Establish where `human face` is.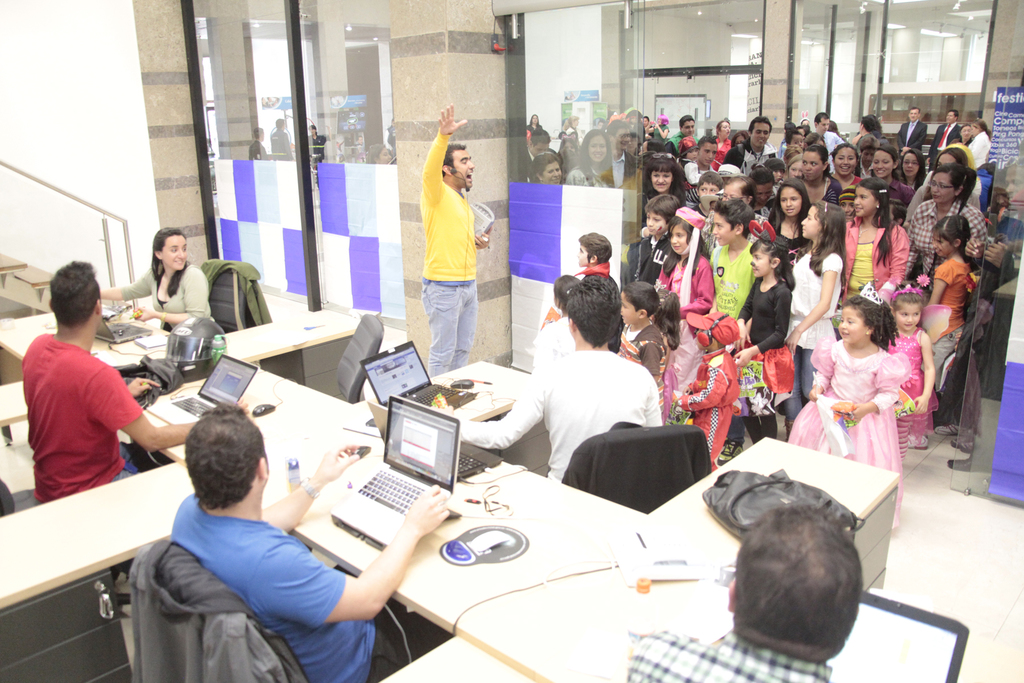
Established at detection(573, 247, 586, 262).
